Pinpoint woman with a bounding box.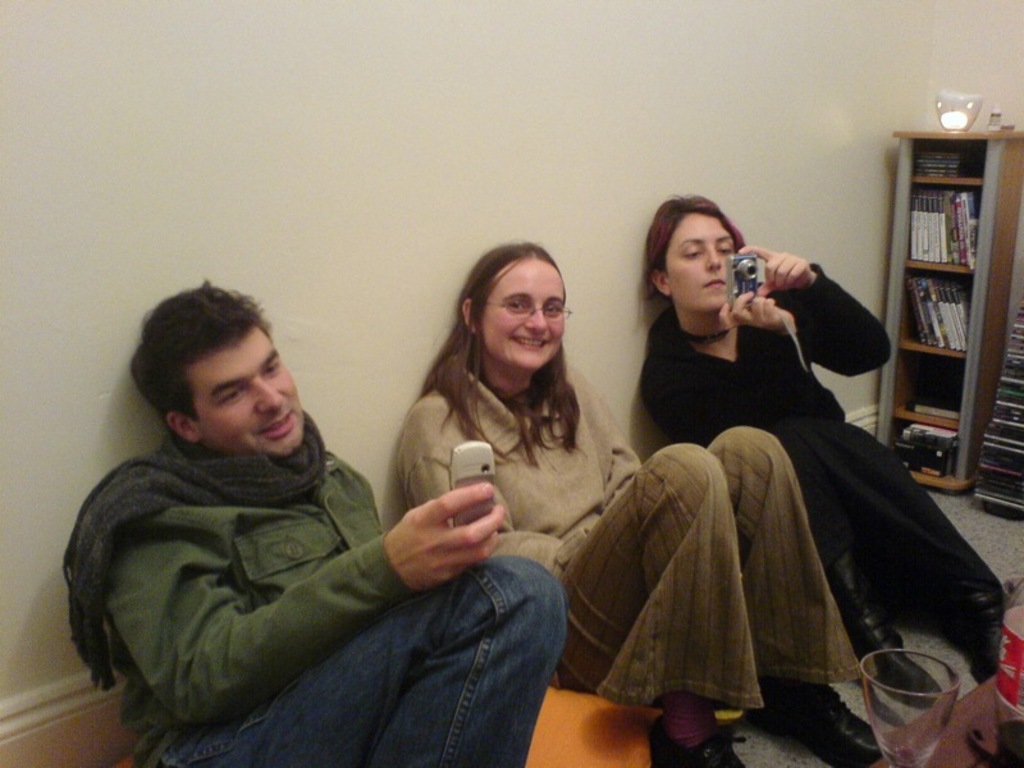
bbox=[392, 238, 890, 767].
